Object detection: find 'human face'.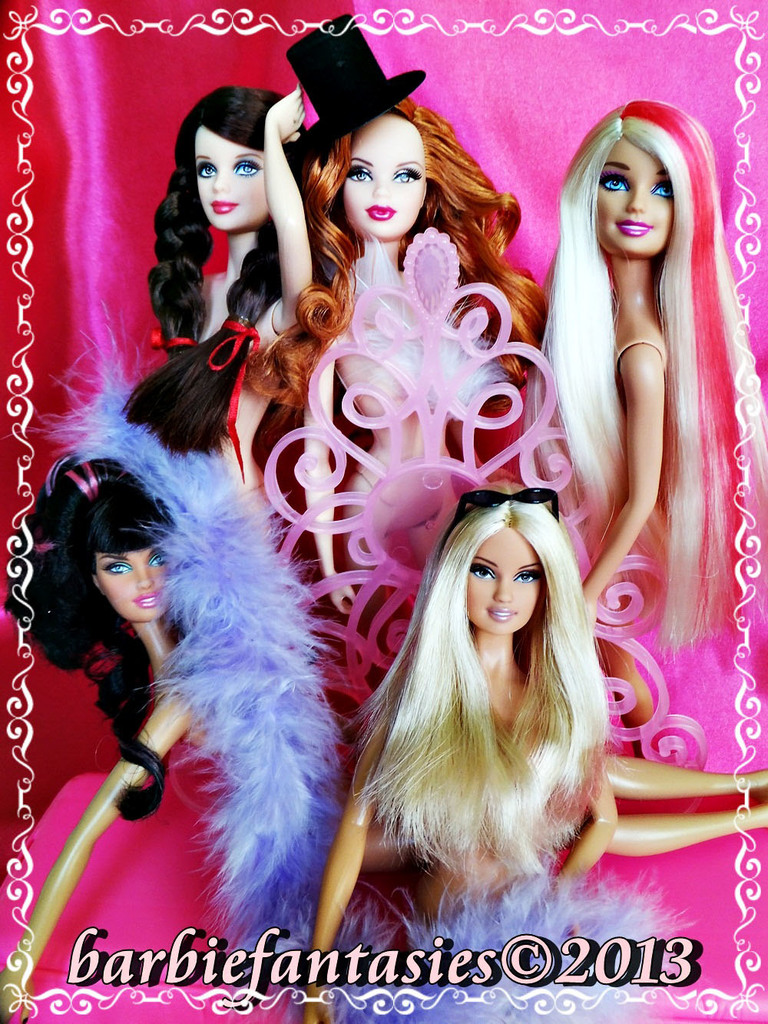
Rect(598, 131, 668, 258).
